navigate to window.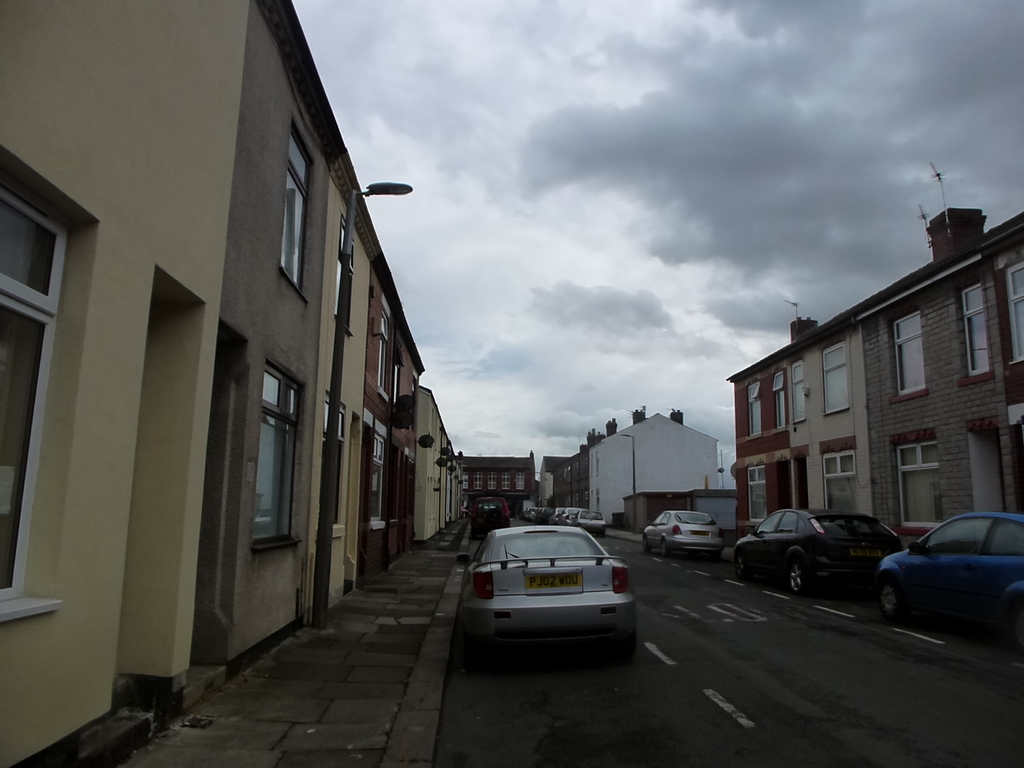
Navigation target: (x1=820, y1=451, x2=858, y2=513).
